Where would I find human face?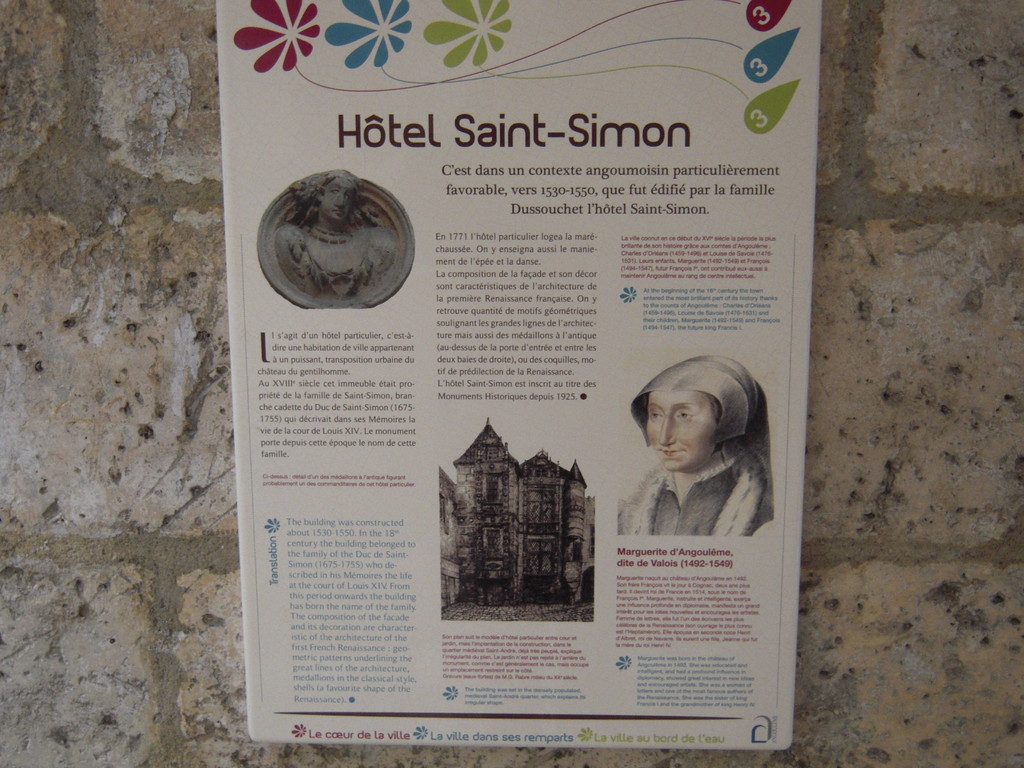
At box(645, 387, 712, 472).
